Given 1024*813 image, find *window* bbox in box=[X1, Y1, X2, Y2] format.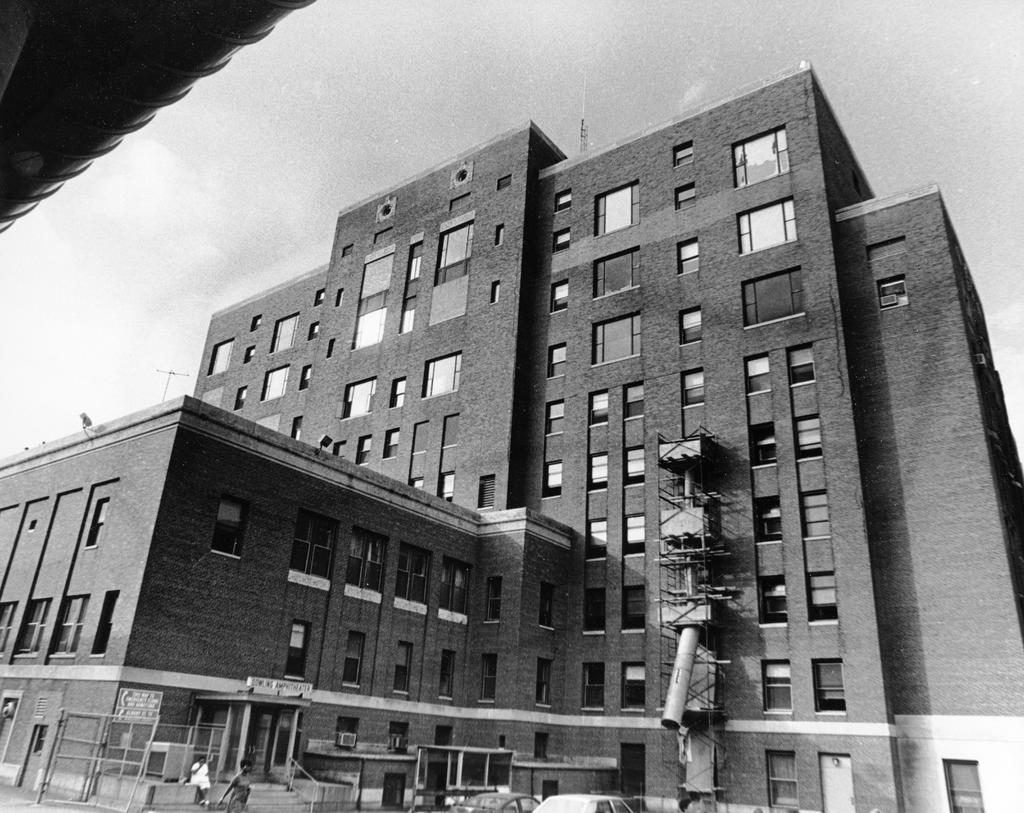
box=[250, 314, 262, 328].
